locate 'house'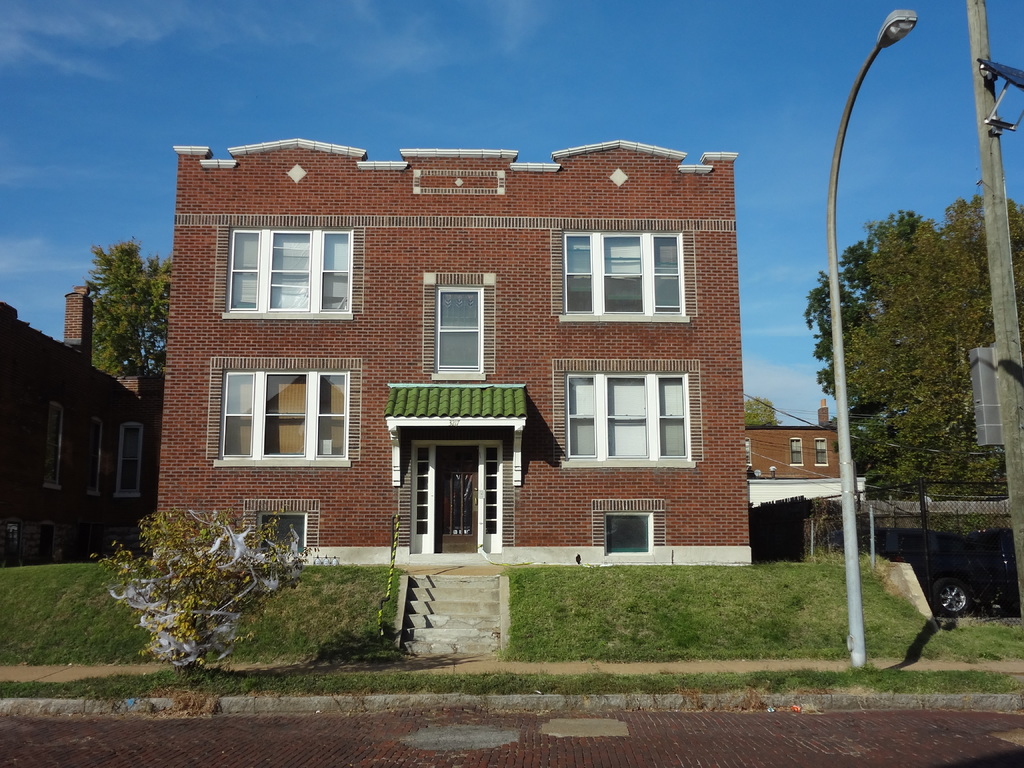
<bbox>115, 120, 783, 589</bbox>
